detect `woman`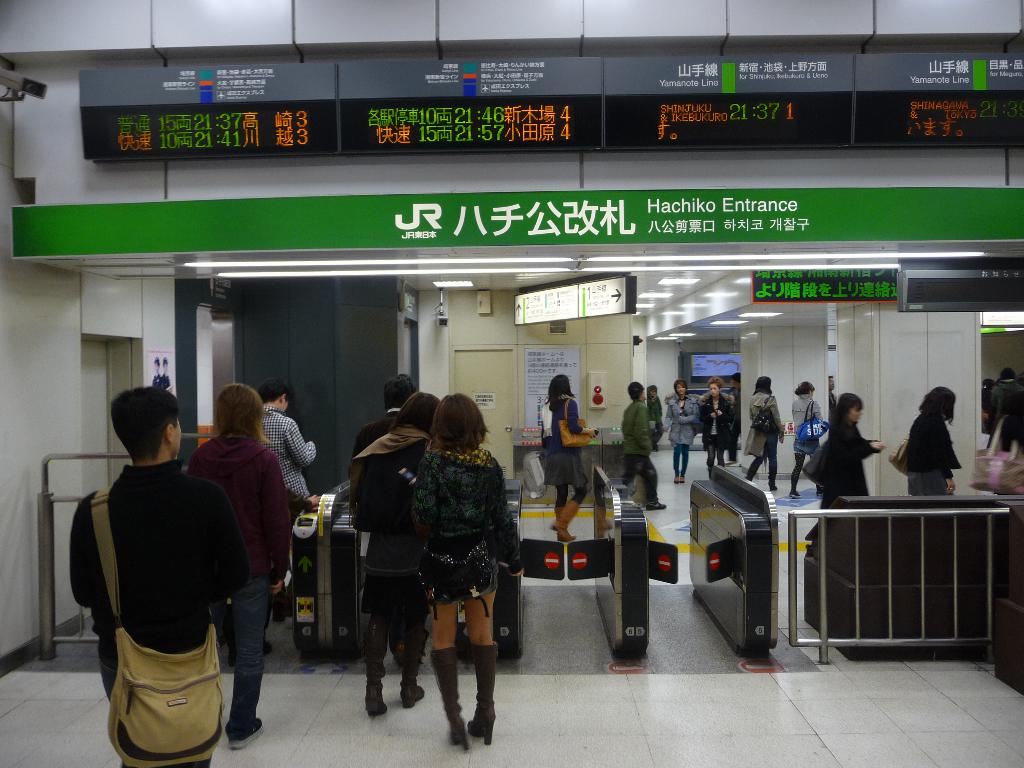
bbox(150, 356, 163, 392)
